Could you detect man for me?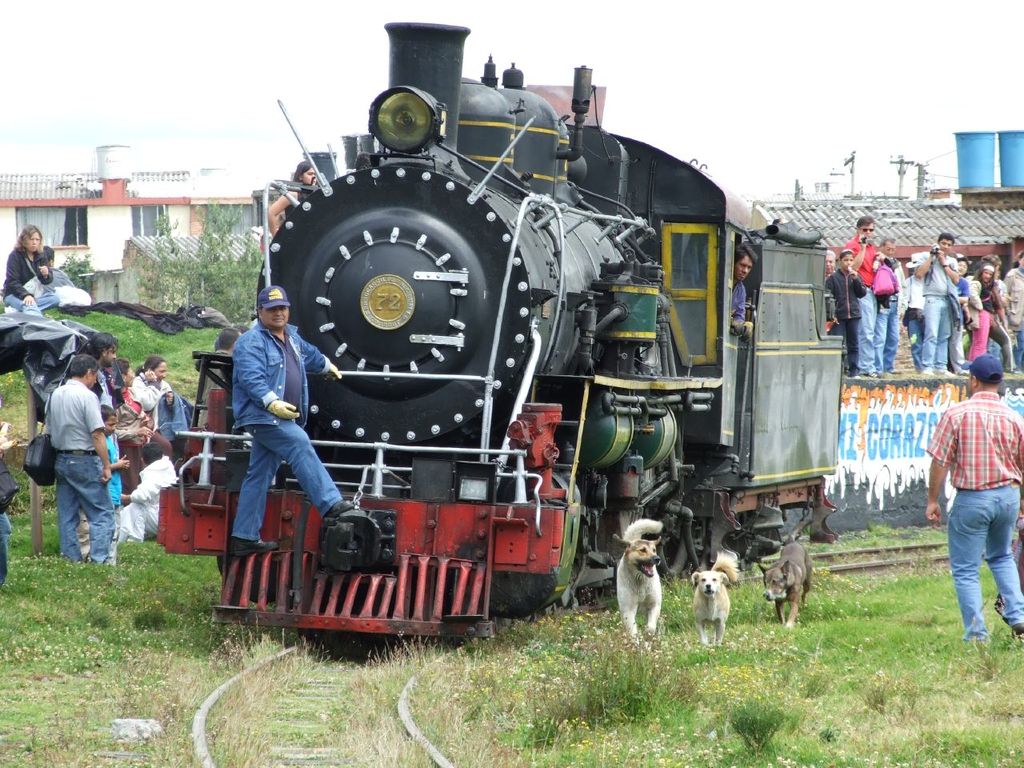
Detection result: {"left": 226, "top": 286, "right": 351, "bottom": 555}.
